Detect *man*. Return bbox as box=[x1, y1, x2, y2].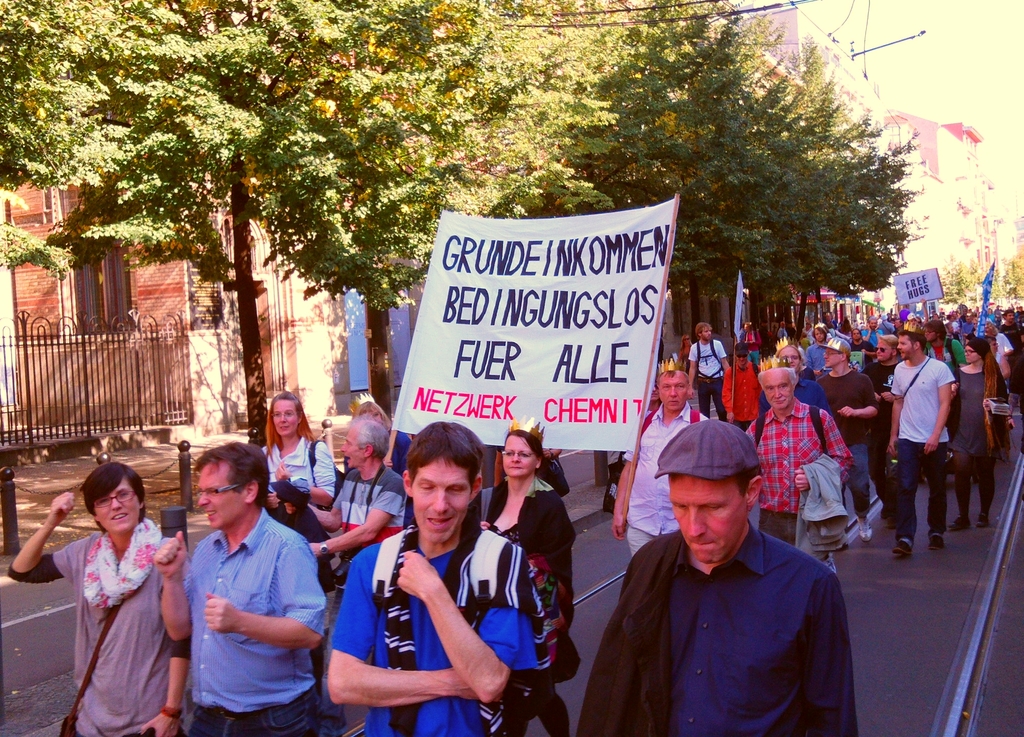
box=[325, 420, 543, 736].
